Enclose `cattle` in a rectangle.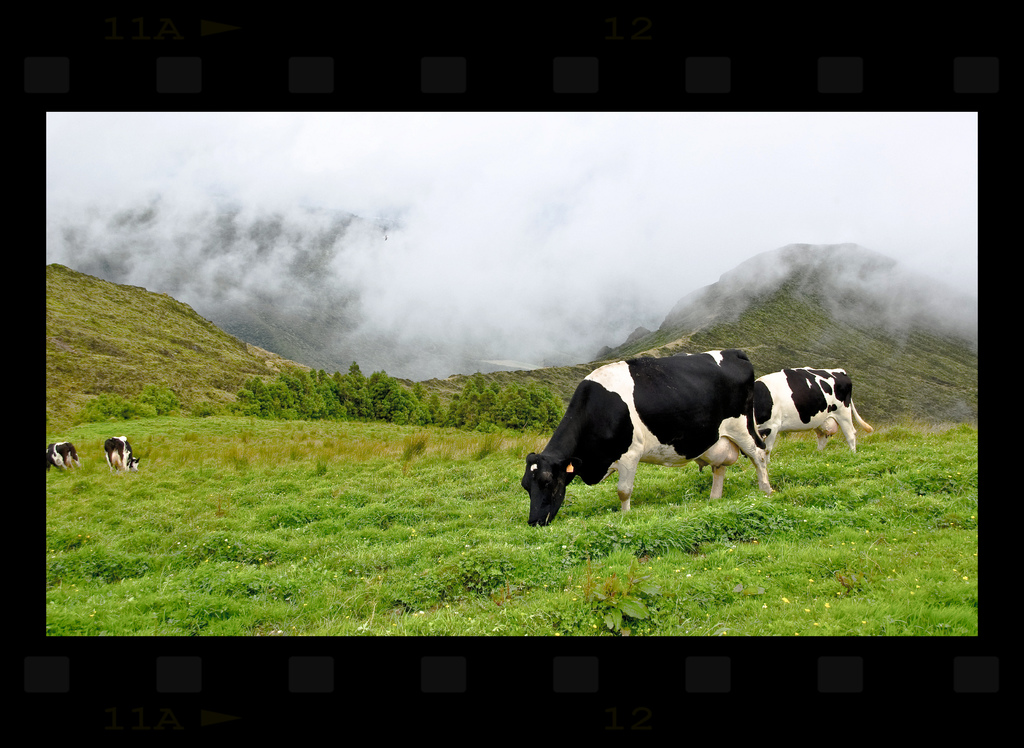
99/435/136/472.
